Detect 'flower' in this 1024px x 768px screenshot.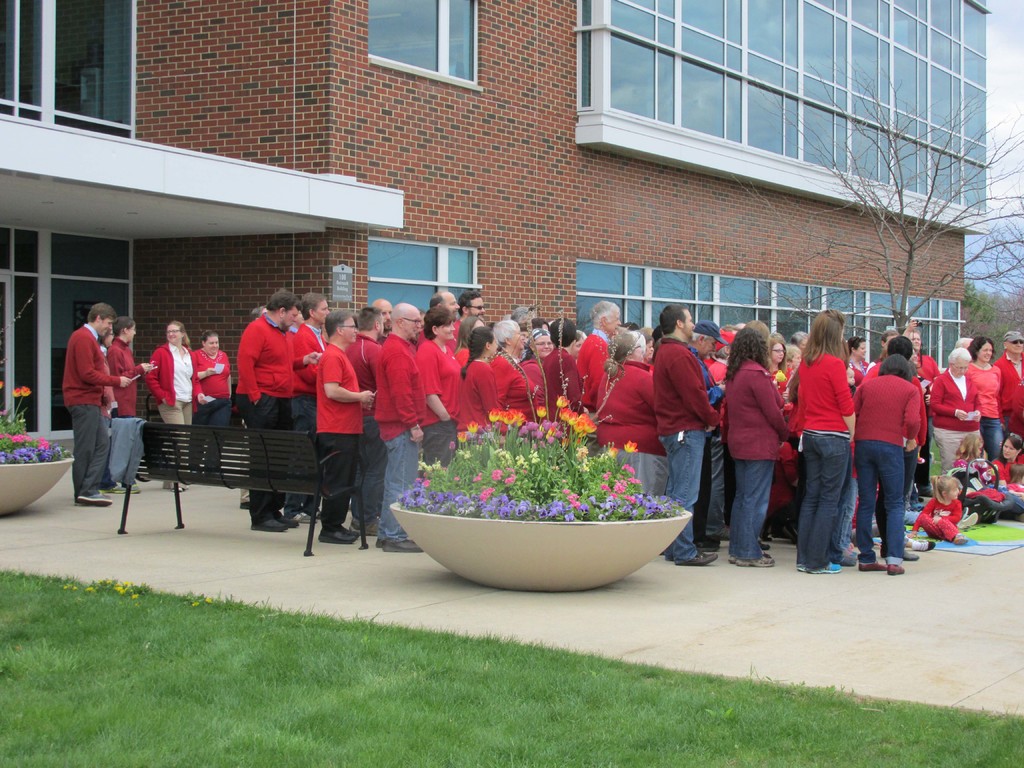
Detection: select_region(62, 580, 78, 595).
